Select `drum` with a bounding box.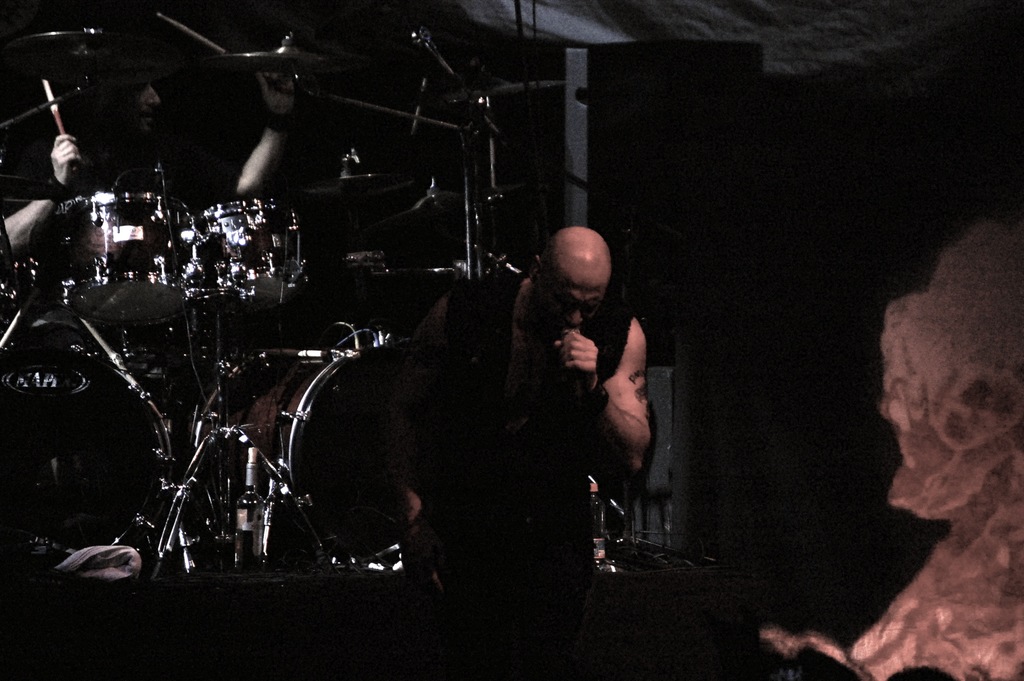
(left=191, top=343, right=403, bottom=566).
